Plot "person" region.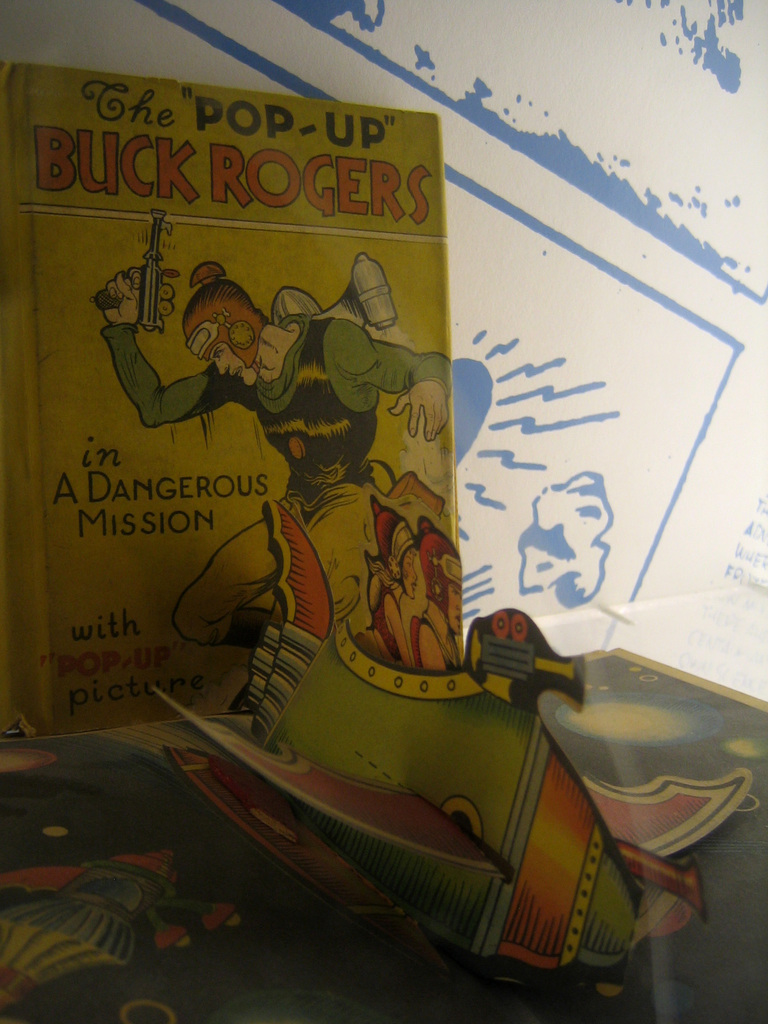
Plotted at {"left": 105, "top": 262, "right": 454, "bottom": 652}.
